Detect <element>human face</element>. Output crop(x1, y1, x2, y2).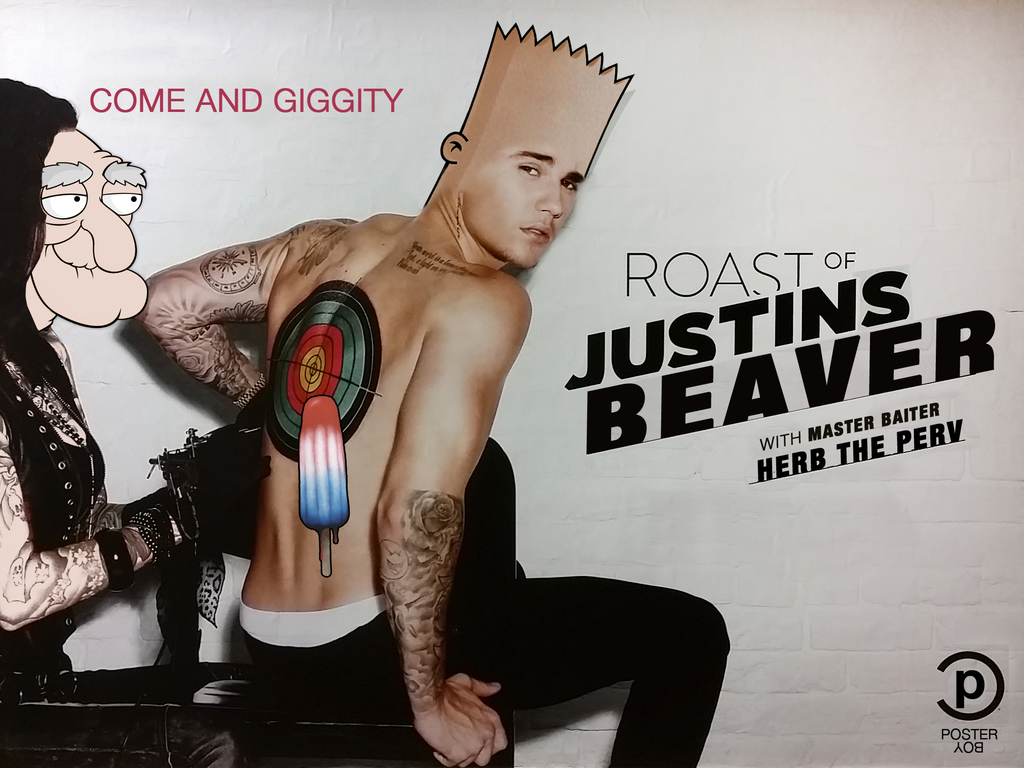
crop(12, 116, 145, 322).
